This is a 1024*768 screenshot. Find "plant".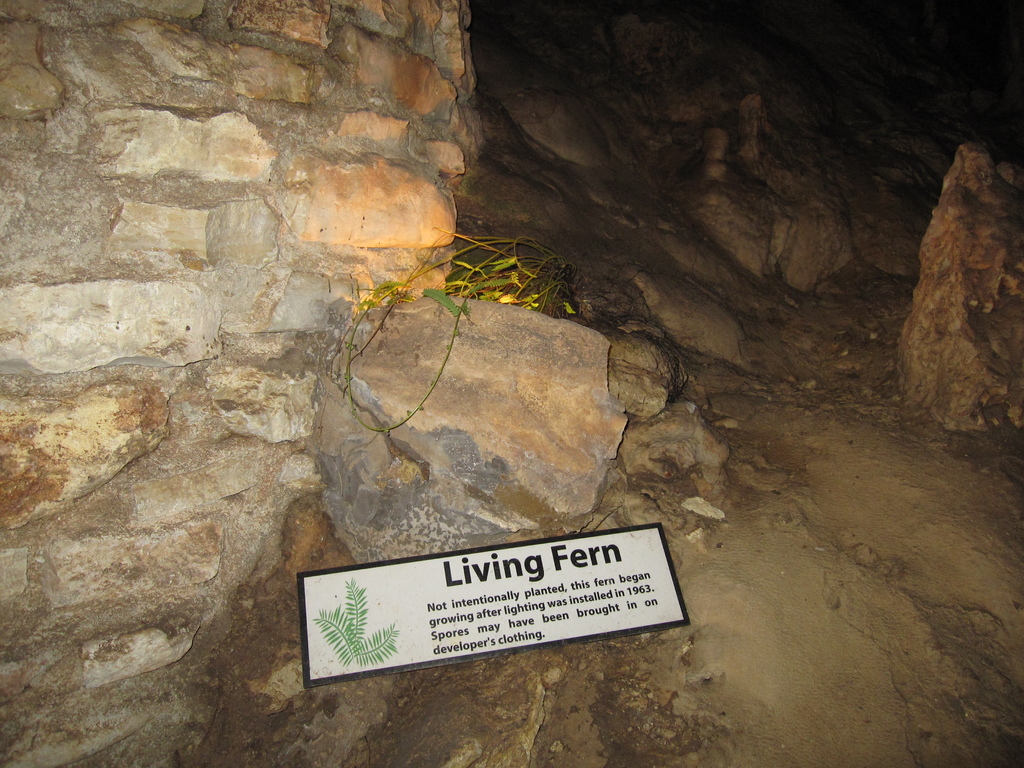
Bounding box: rect(311, 573, 401, 666).
